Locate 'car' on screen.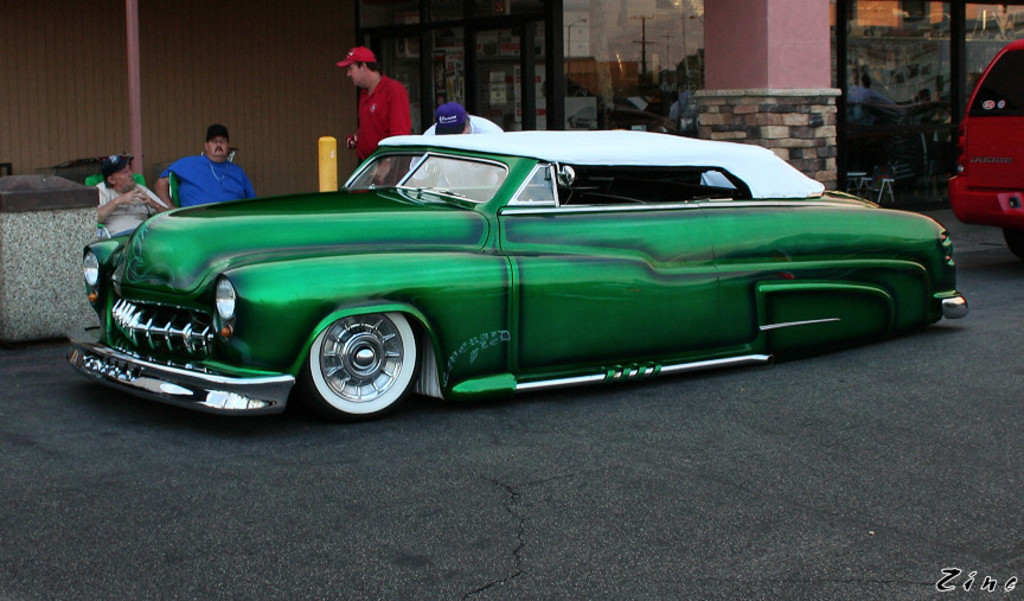
On screen at [left=951, top=37, right=1023, bottom=255].
